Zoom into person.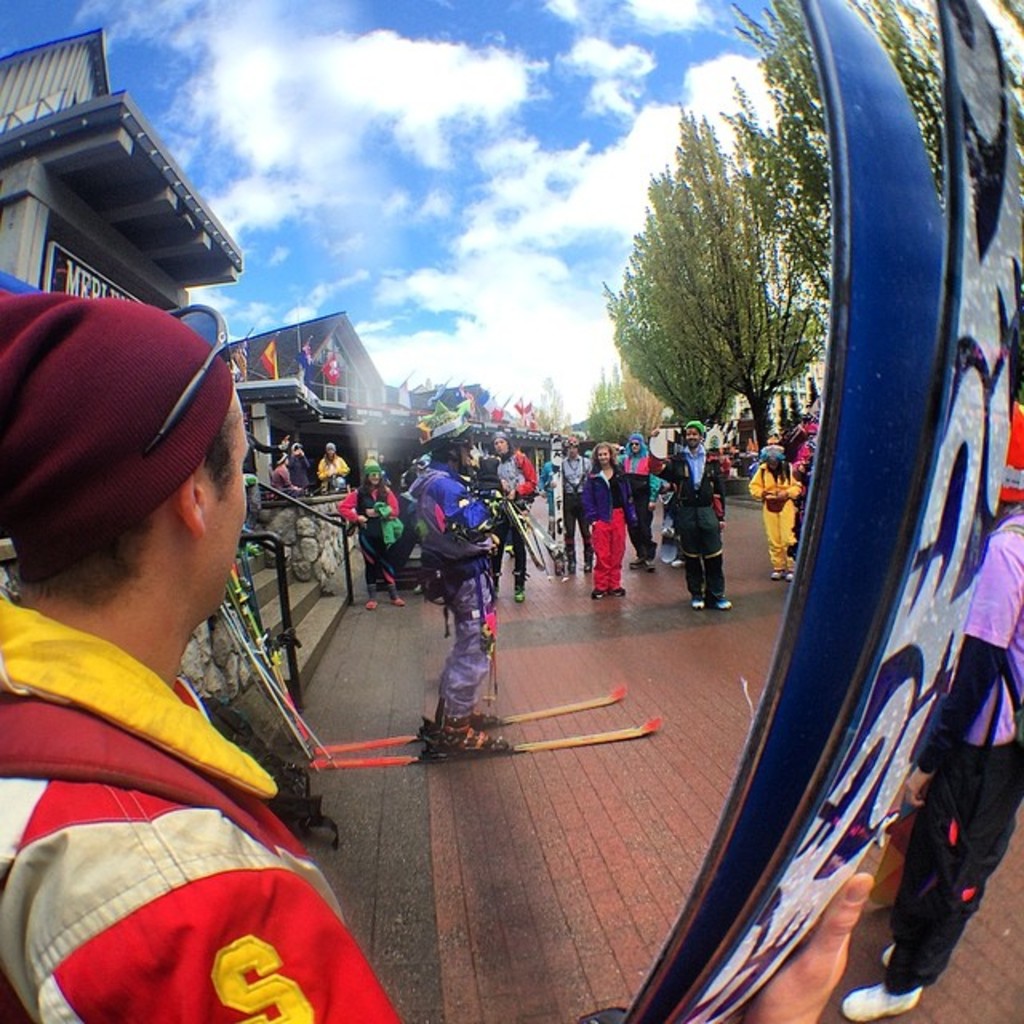
Zoom target: box(406, 386, 514, 765).
